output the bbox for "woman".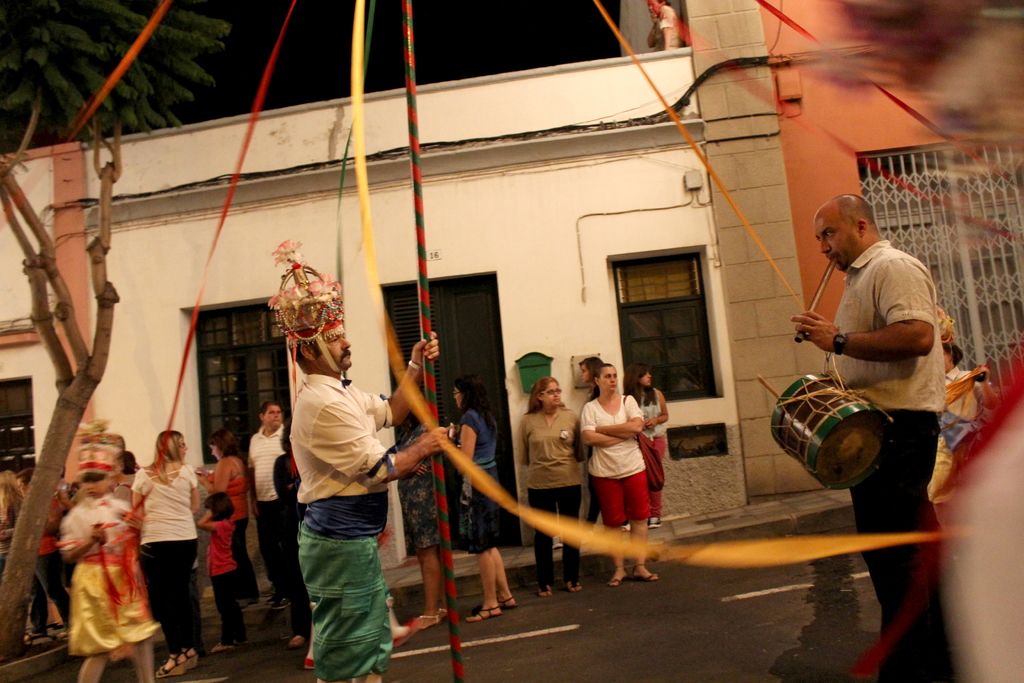
pyautogui.locateOnScreen(574, 360, 666, 588).
